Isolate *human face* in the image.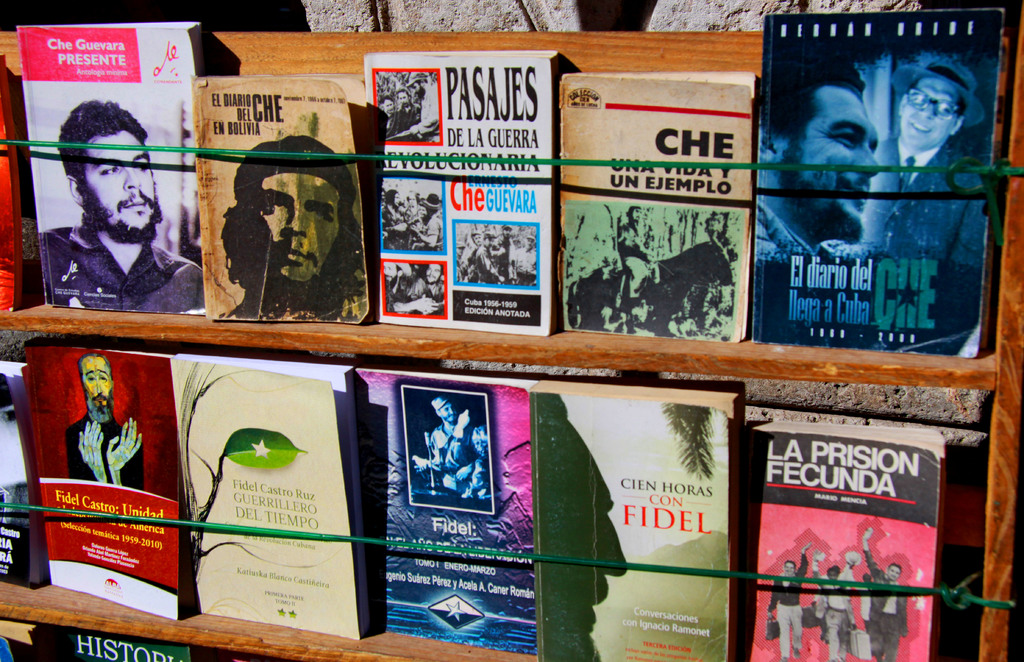
Isolated region: 398, 91, 410, 108.
